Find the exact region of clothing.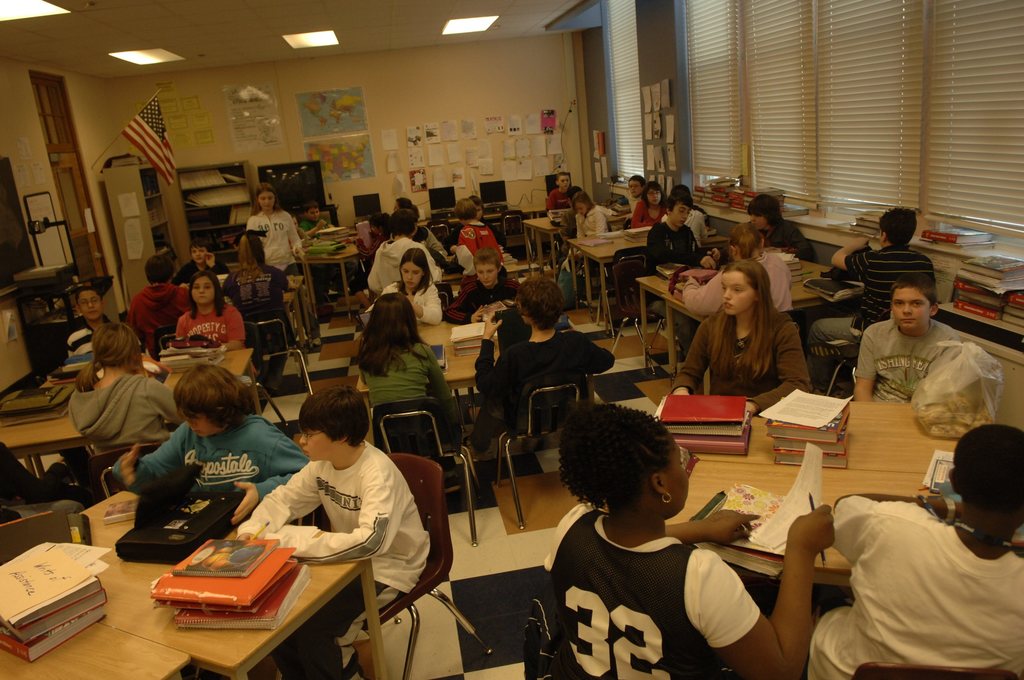
Exact region: box(813, 239, 936, 350).
